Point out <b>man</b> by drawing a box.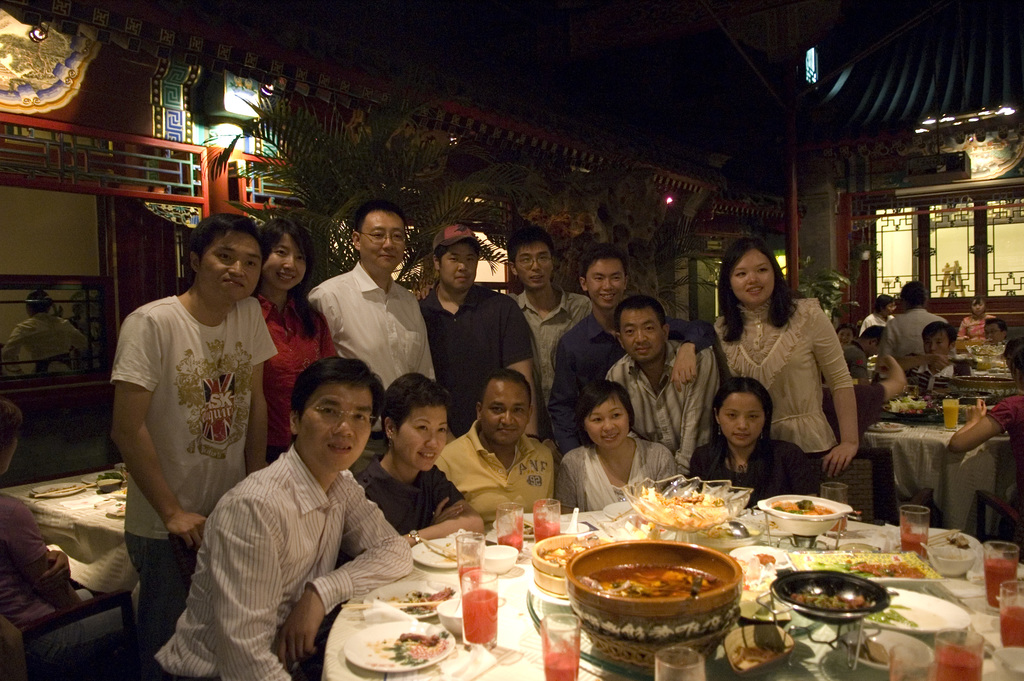
(500, 222, 594, 382).
